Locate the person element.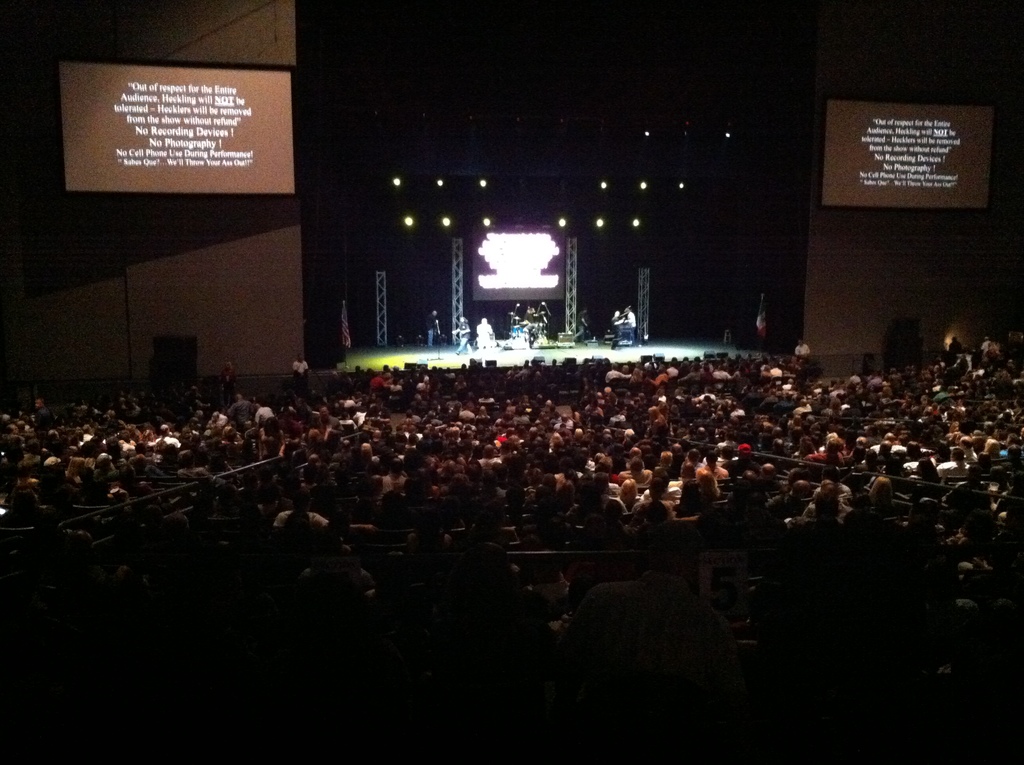
Element bbox: 420 309 443 350.
